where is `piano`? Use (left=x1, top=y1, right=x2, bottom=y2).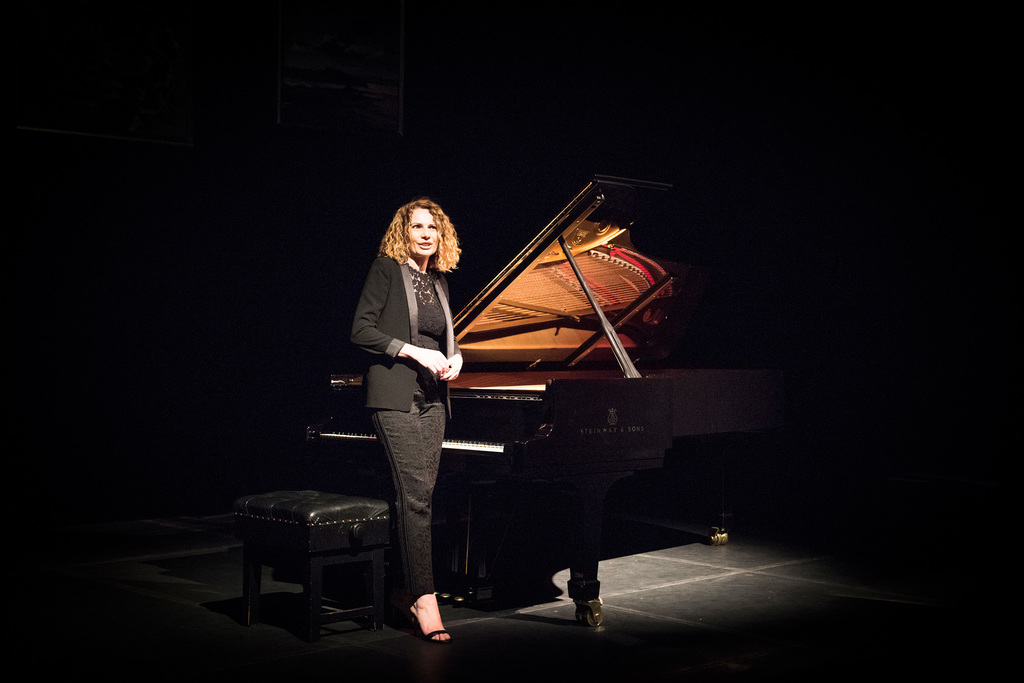
(left=330, top=147, right=780, bottom=652).
